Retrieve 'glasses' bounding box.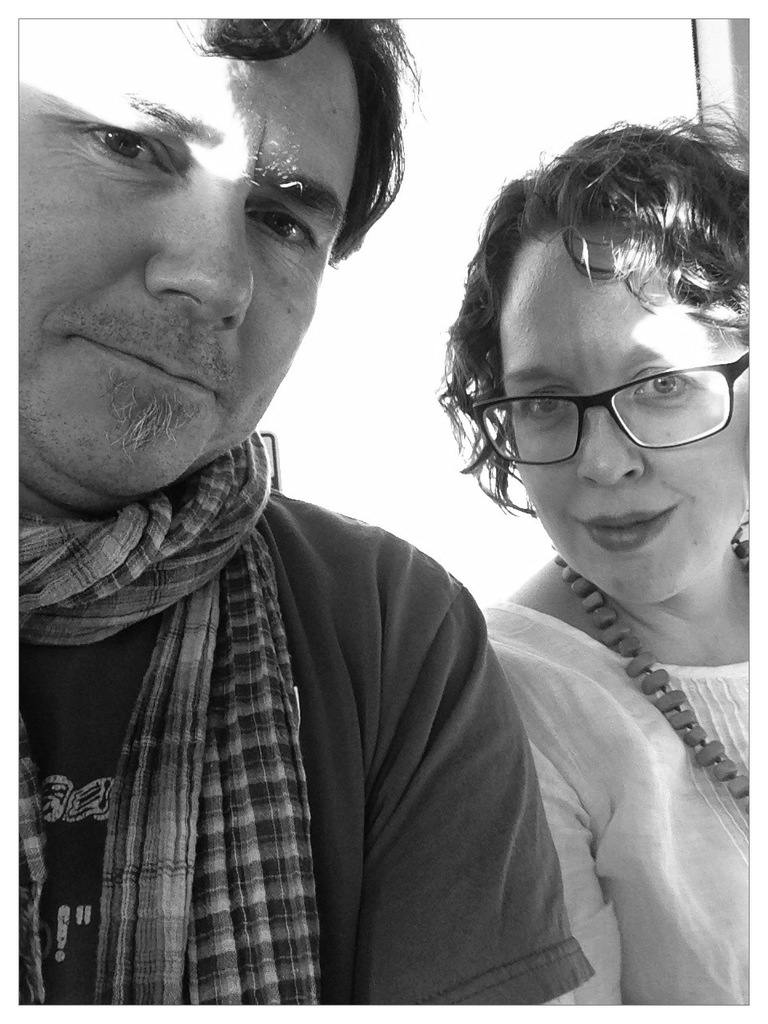
Bounding box: (468, 347, 767, 476).
